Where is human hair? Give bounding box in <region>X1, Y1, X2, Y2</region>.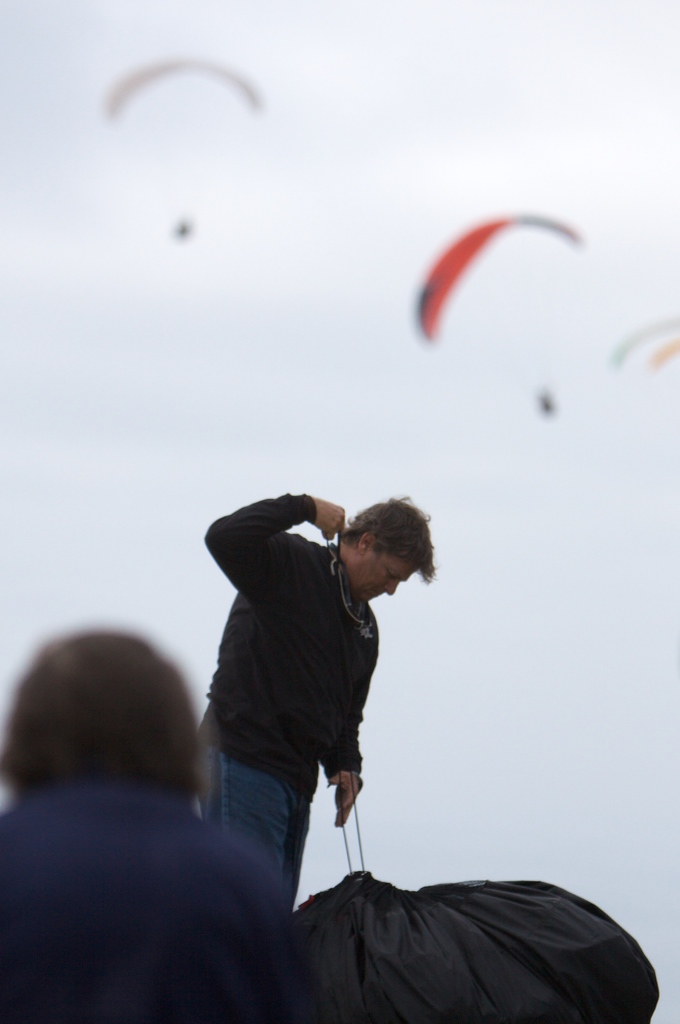
<region>24, 653, 182, 797</region>.
